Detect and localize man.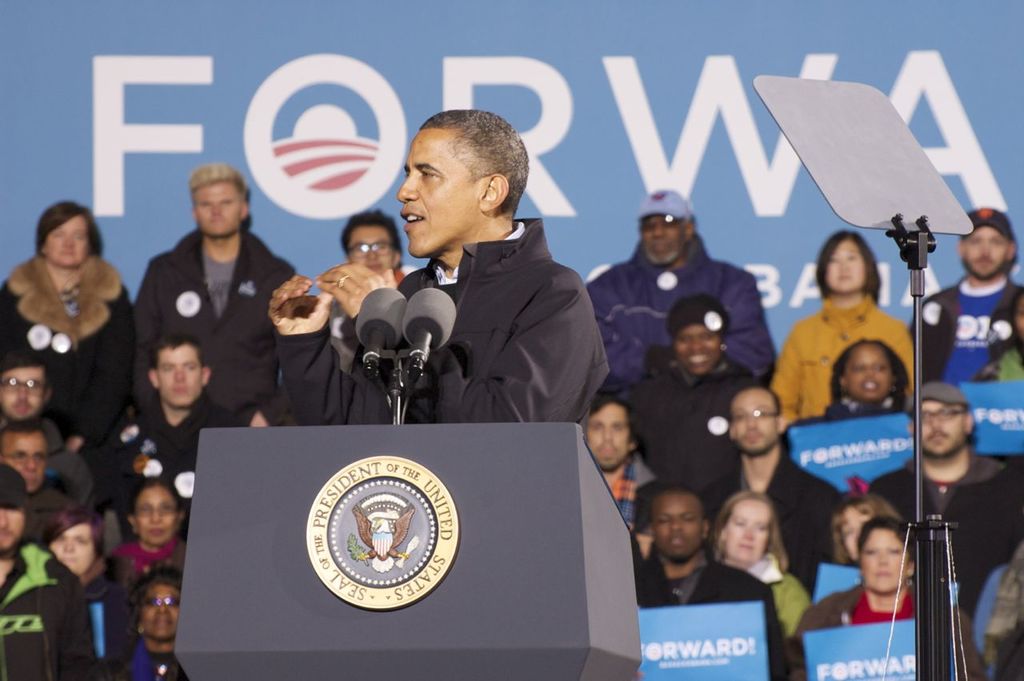
Localized at Rect(346, 119, 614, 451).
